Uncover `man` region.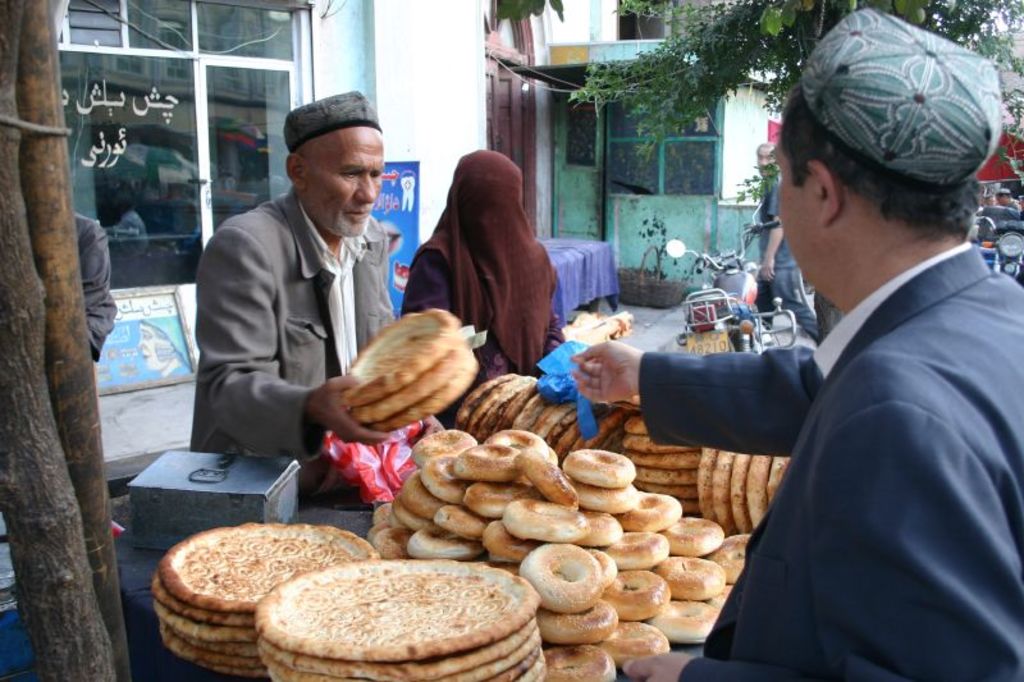
Uncovered: Rect(996, 189, 1020, 214).
